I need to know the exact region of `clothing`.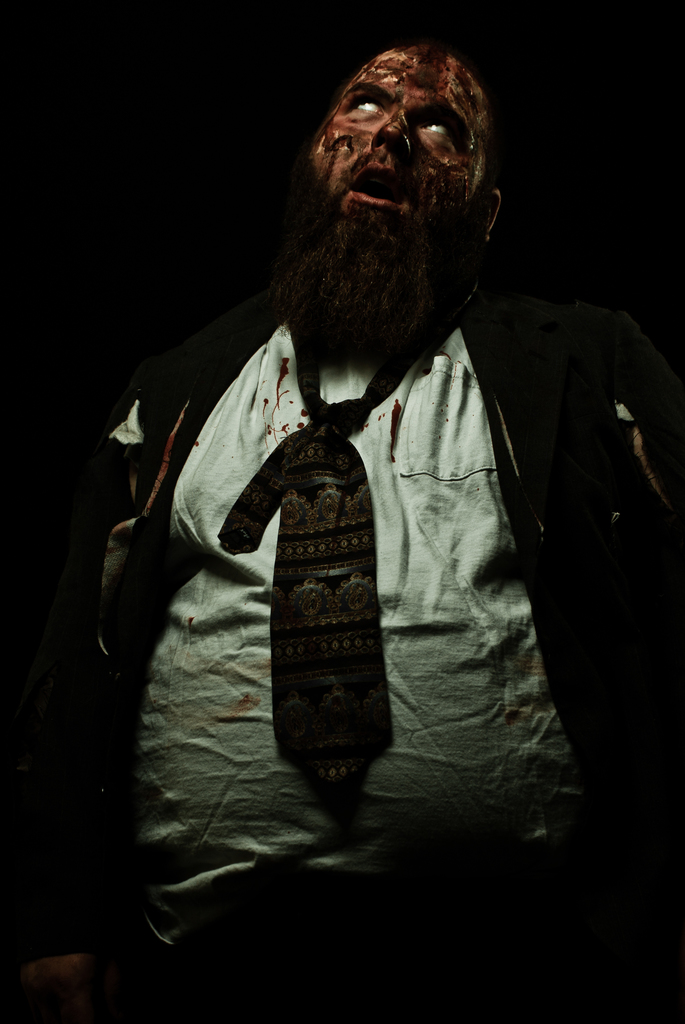
Region: crop(76, 209, 644, 951).
